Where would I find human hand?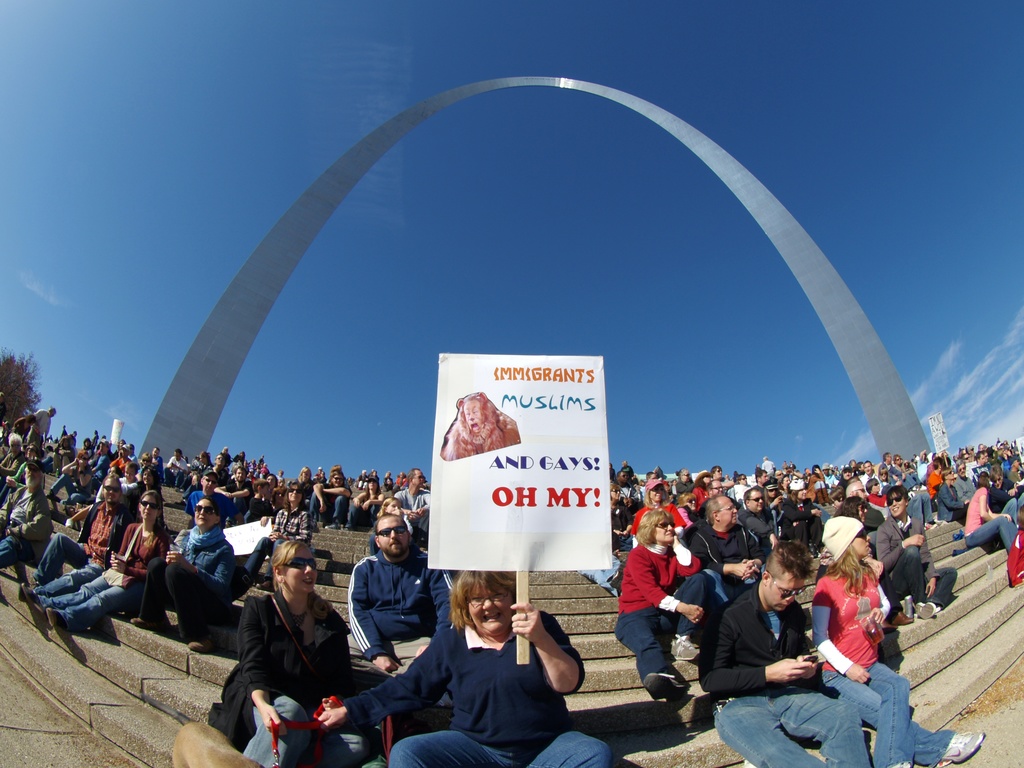
At l=869, t=562, r=881, b=578.
